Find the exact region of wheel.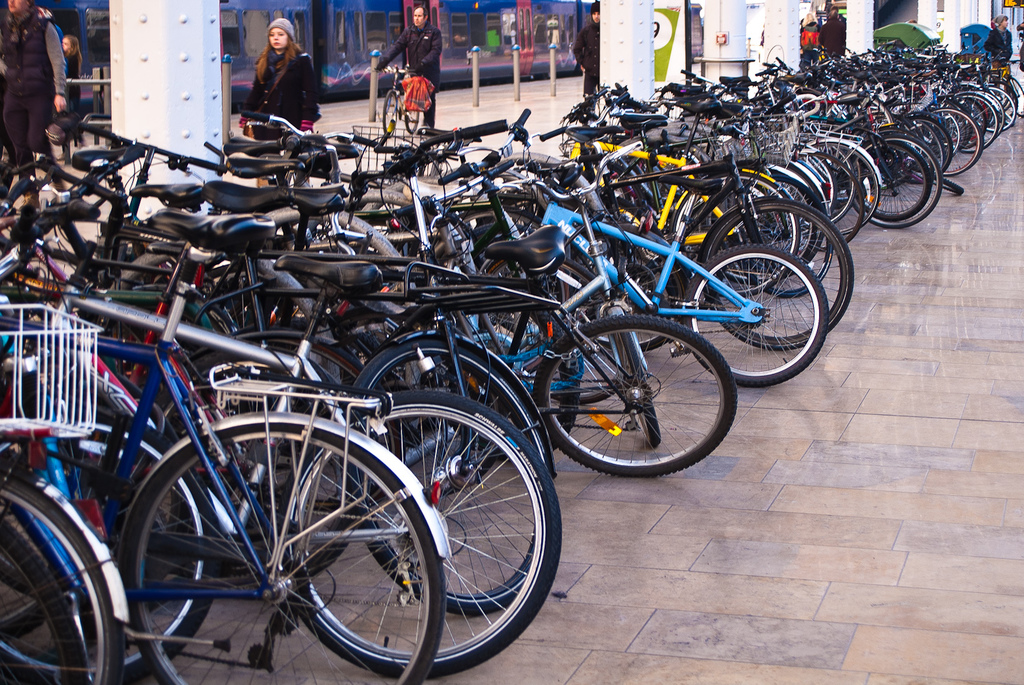
Exact region: (432, 311, 579, 458).
